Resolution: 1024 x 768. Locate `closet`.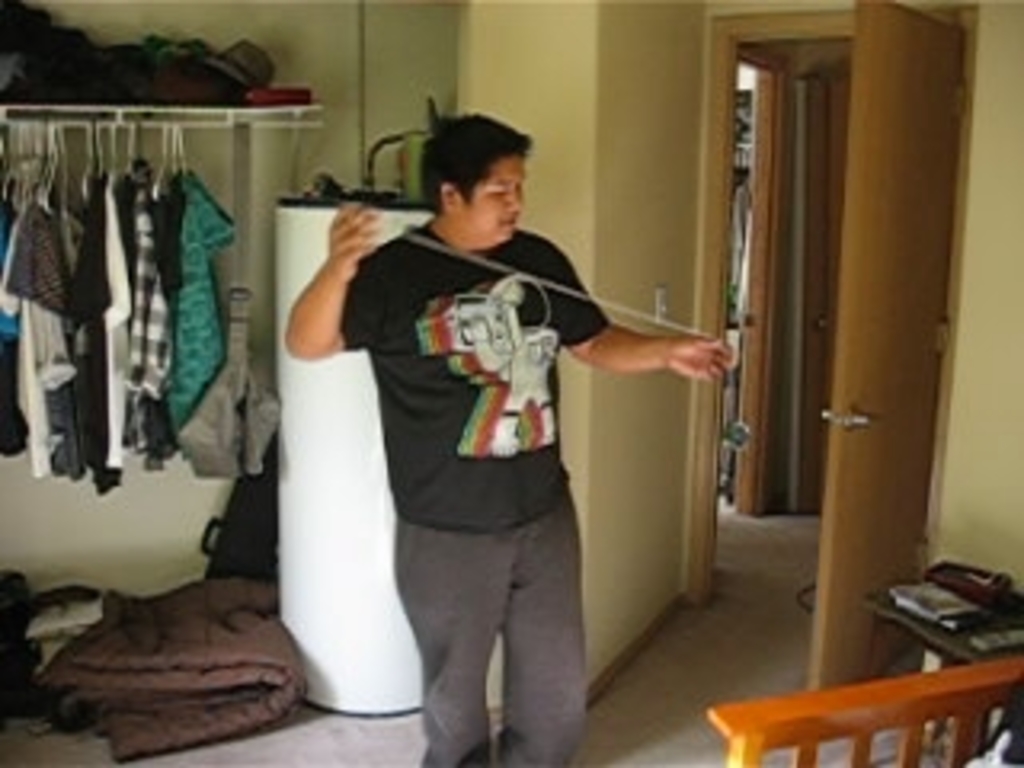
{"x1": 0, "y1": 99, "x2": 326, "y2": 566}.
